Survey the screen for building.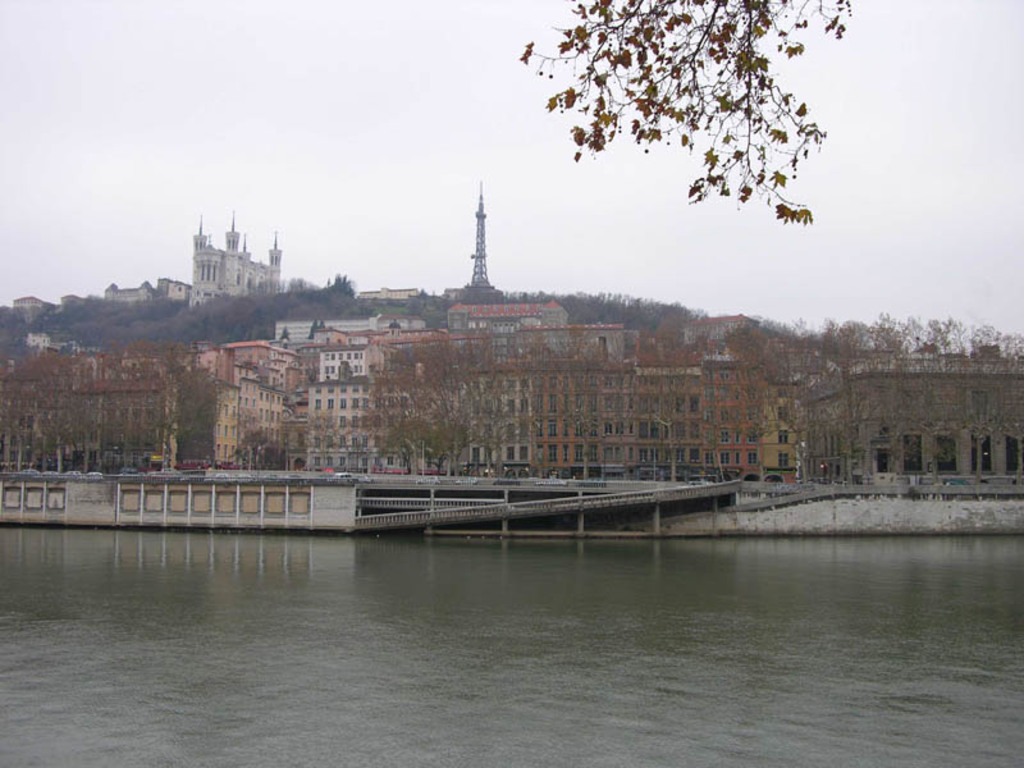
Survey found: bbox(188, 206, 280, 315).
